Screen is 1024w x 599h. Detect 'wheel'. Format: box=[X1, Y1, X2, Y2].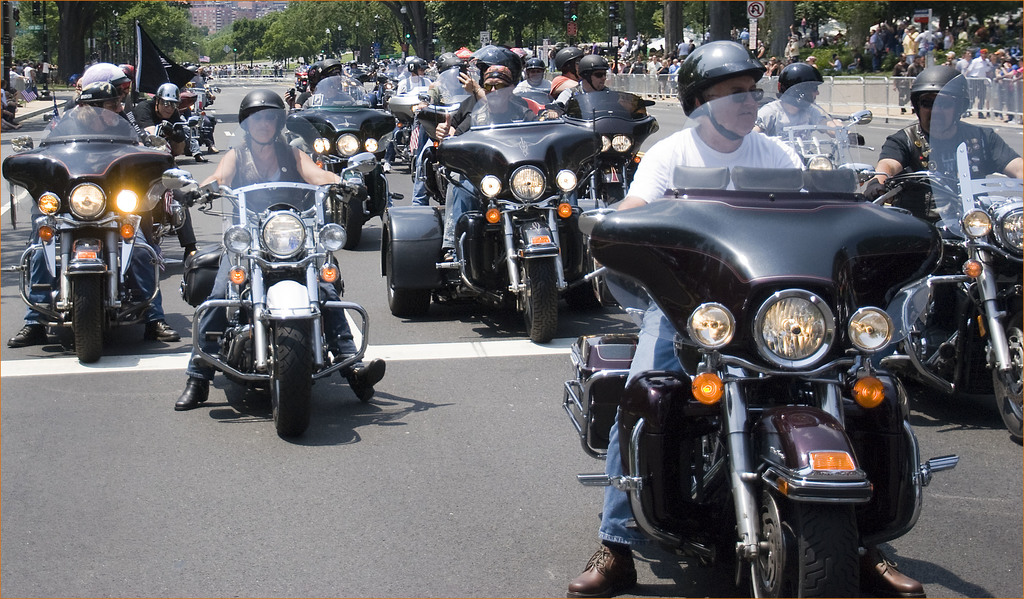
box=[985, 301, 1023, 444].
